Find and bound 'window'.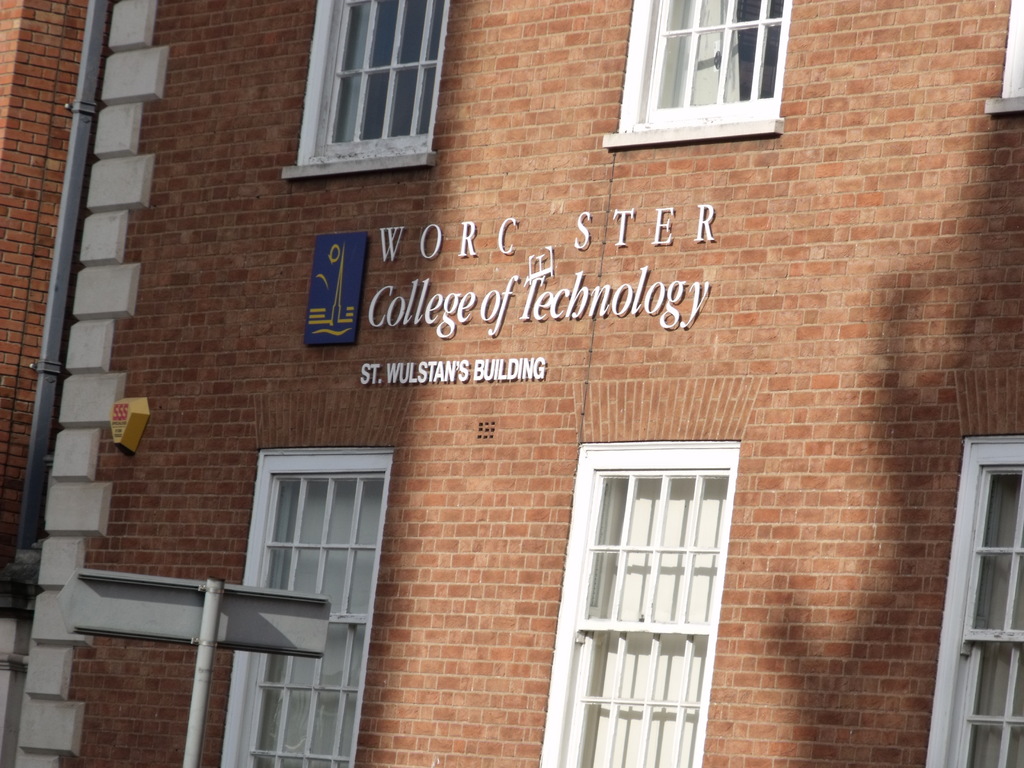
Bound: <region>605, 0, 793, 148</region>.
